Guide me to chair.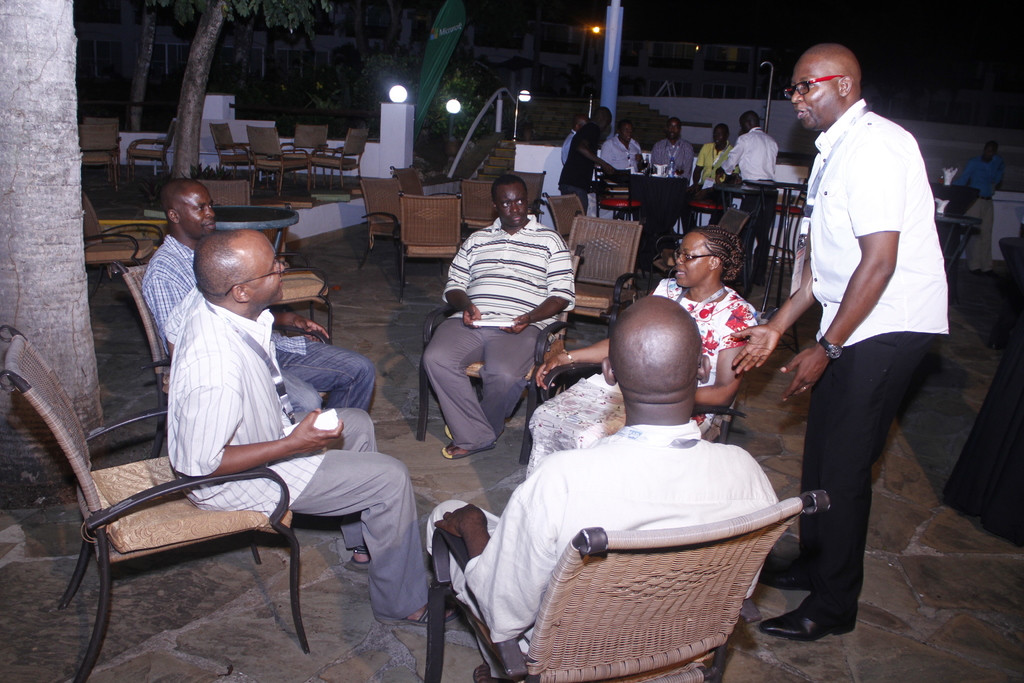
Guidance: [left=323, top=132, right=369, bottom=188].
